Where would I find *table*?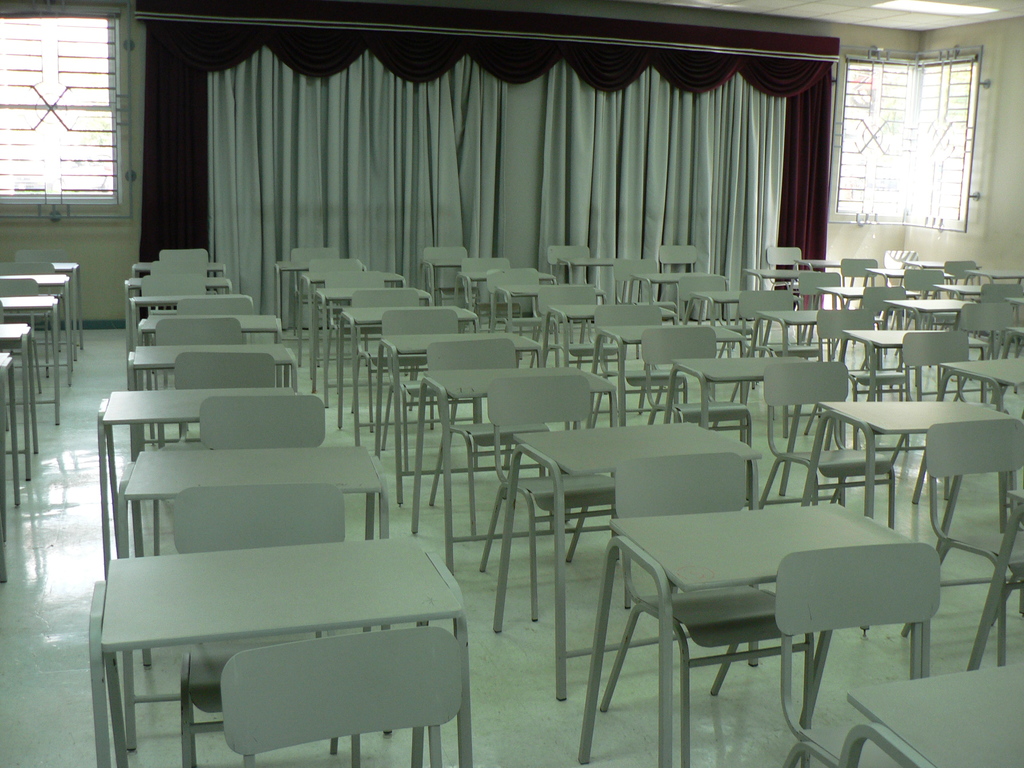
At region(423, 255, 463, 303).
